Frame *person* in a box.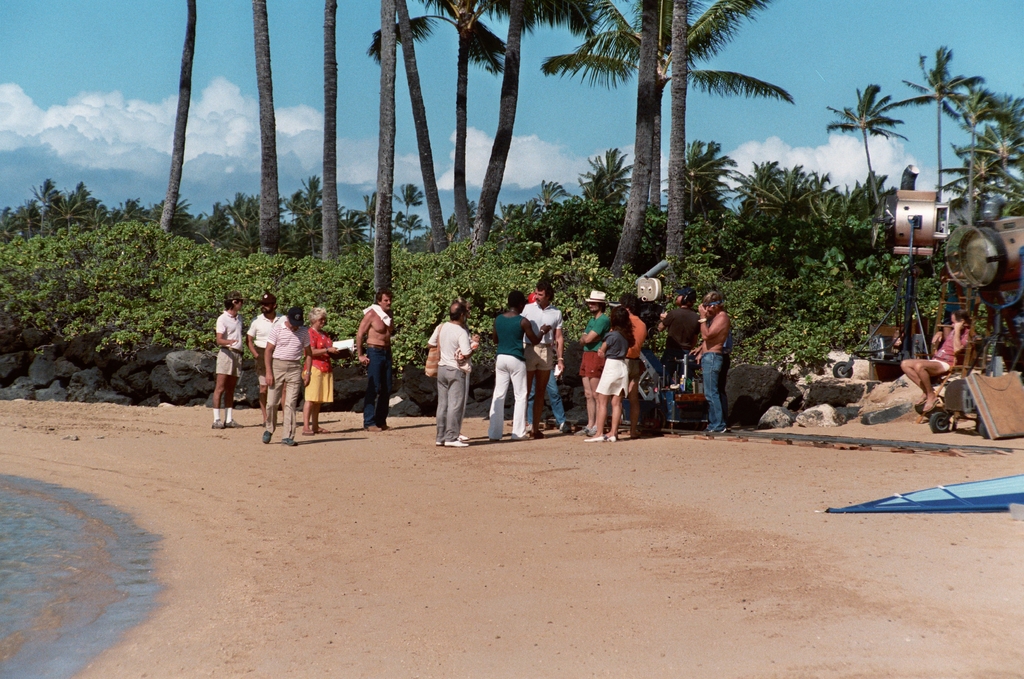
[491, 291, 559, 440].
